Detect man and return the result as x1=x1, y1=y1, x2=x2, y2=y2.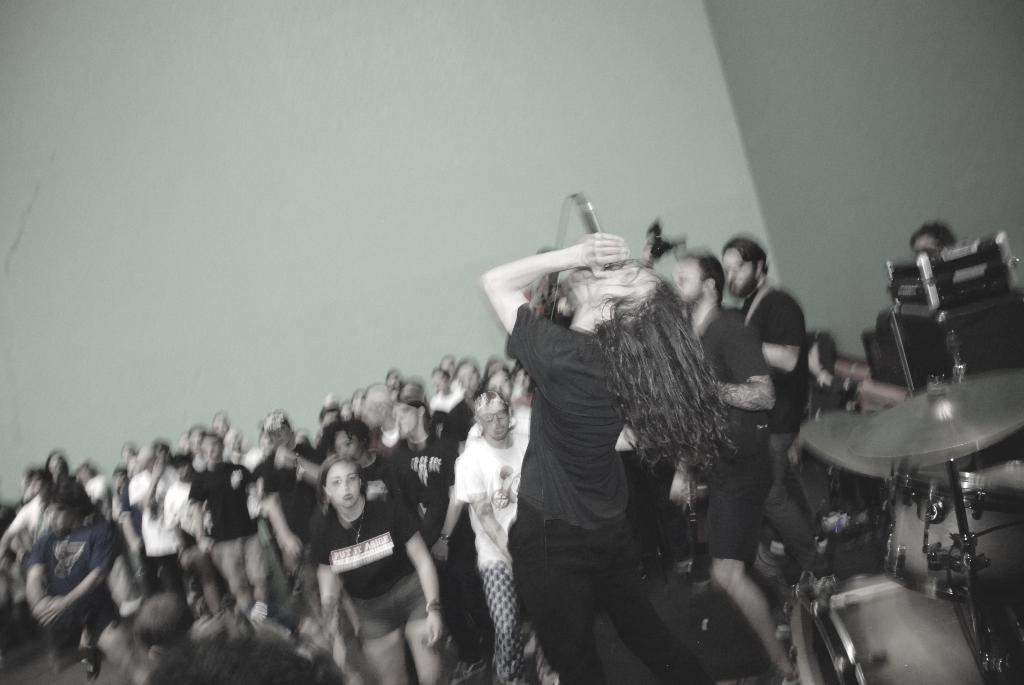
x1=452, y1=385, x2=560, y2=684.
